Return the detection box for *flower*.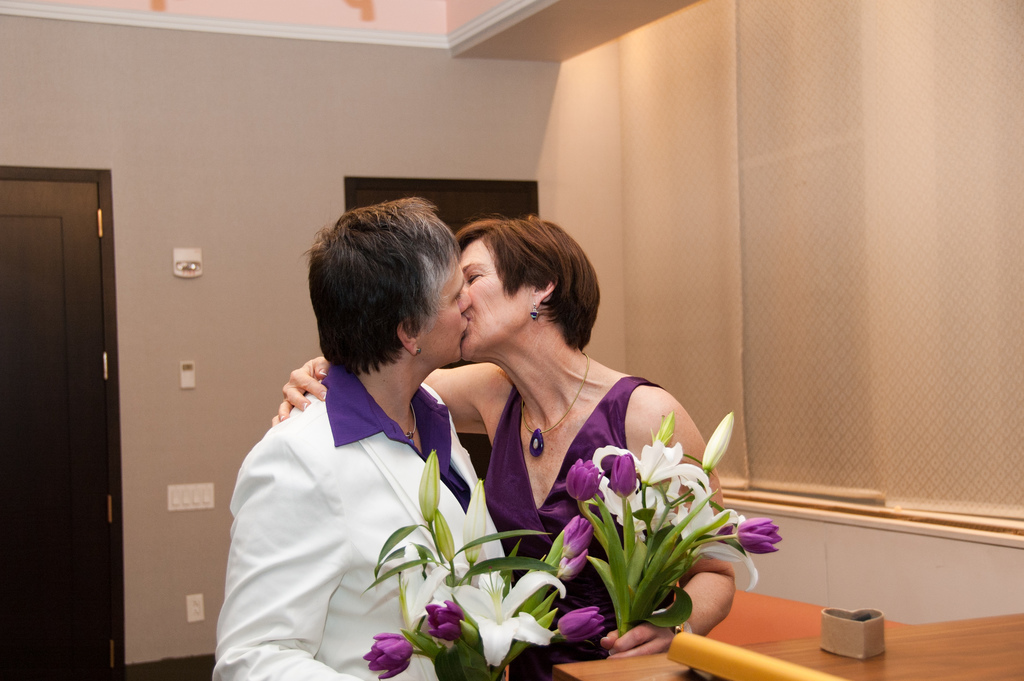
Rect(737, 515, 783, 556).
